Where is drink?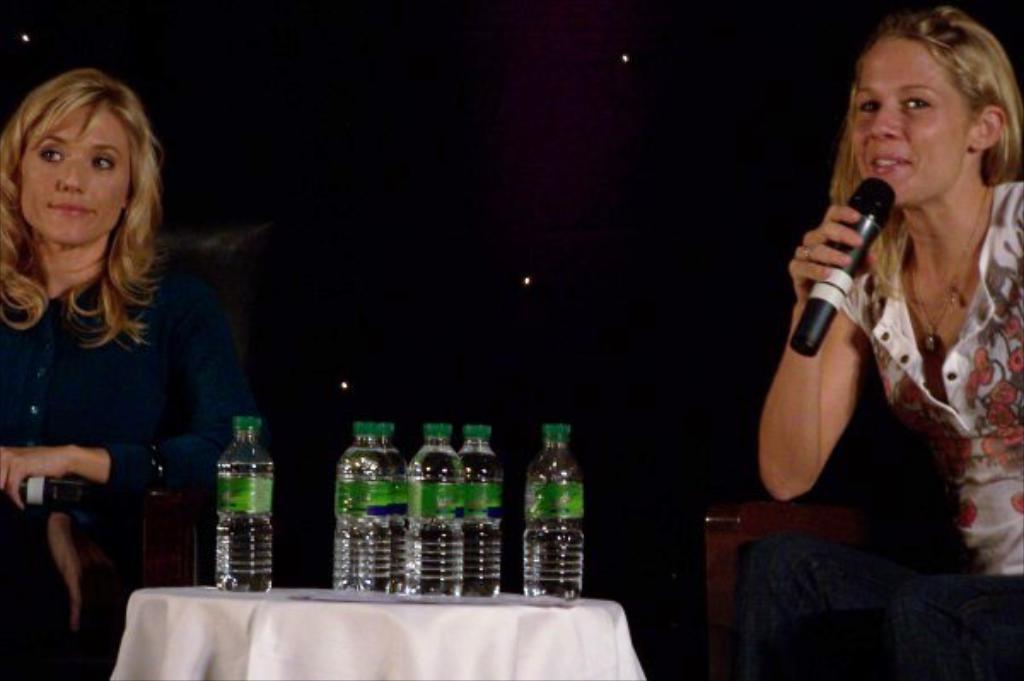
(408,444,456,604).
